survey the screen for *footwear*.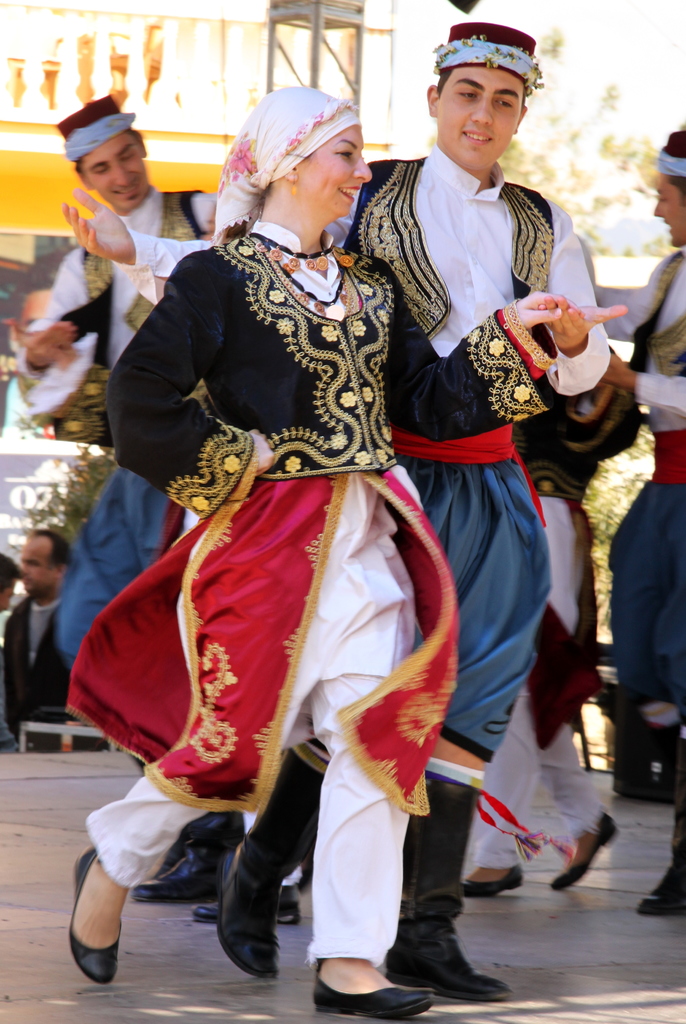
Survey found: (x1=211, y1=841, x2=288, y2=984).
